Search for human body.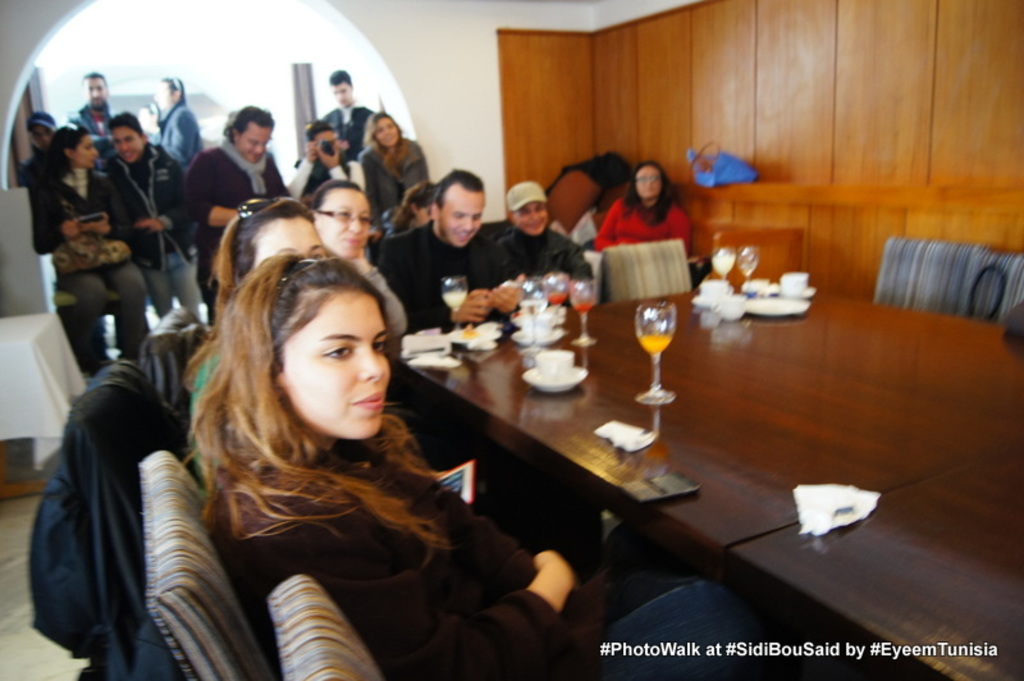
Found at {"x1": 182, "y1": 142, "x2": 291, "y2": 328}.
